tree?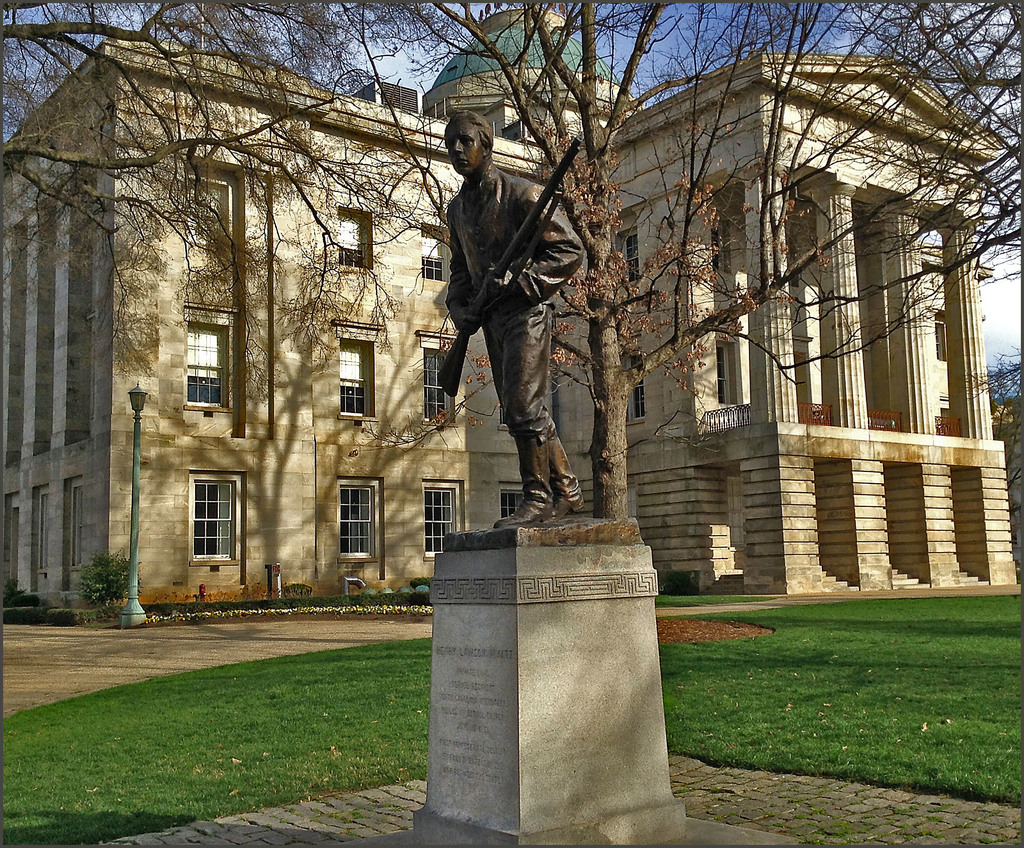
rect(0, 0, 482, 300)
